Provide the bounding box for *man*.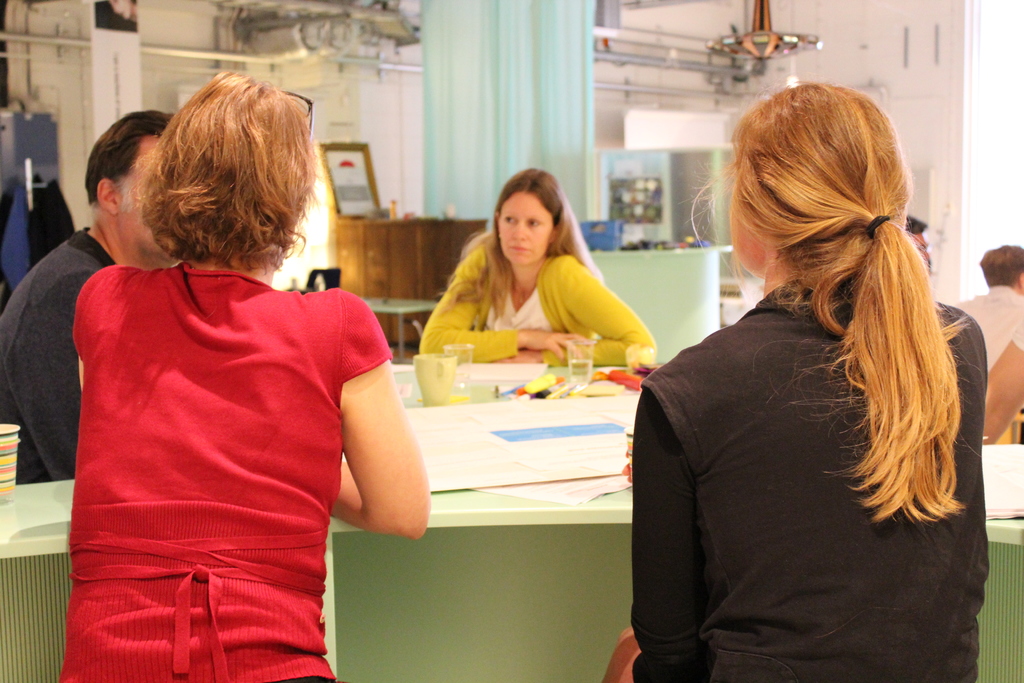
Rect(0, 110, 169, 479).
